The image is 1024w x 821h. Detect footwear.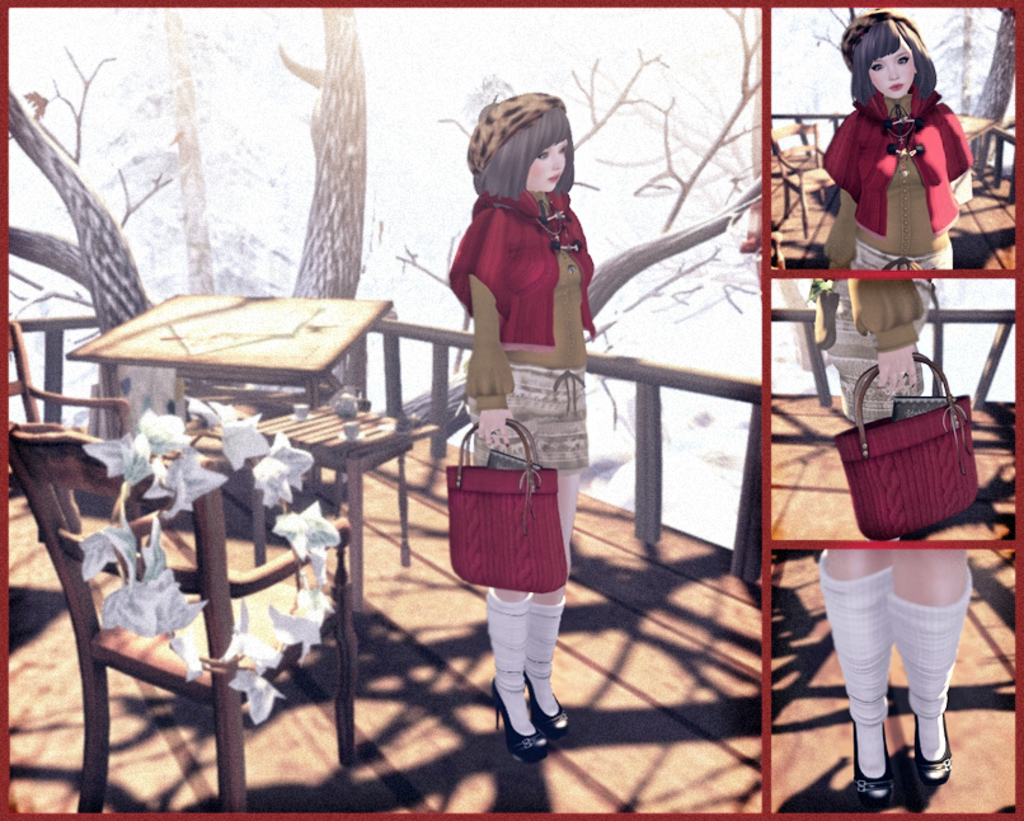
Detection: [left=521, top=668, right=570, bottom=736].
